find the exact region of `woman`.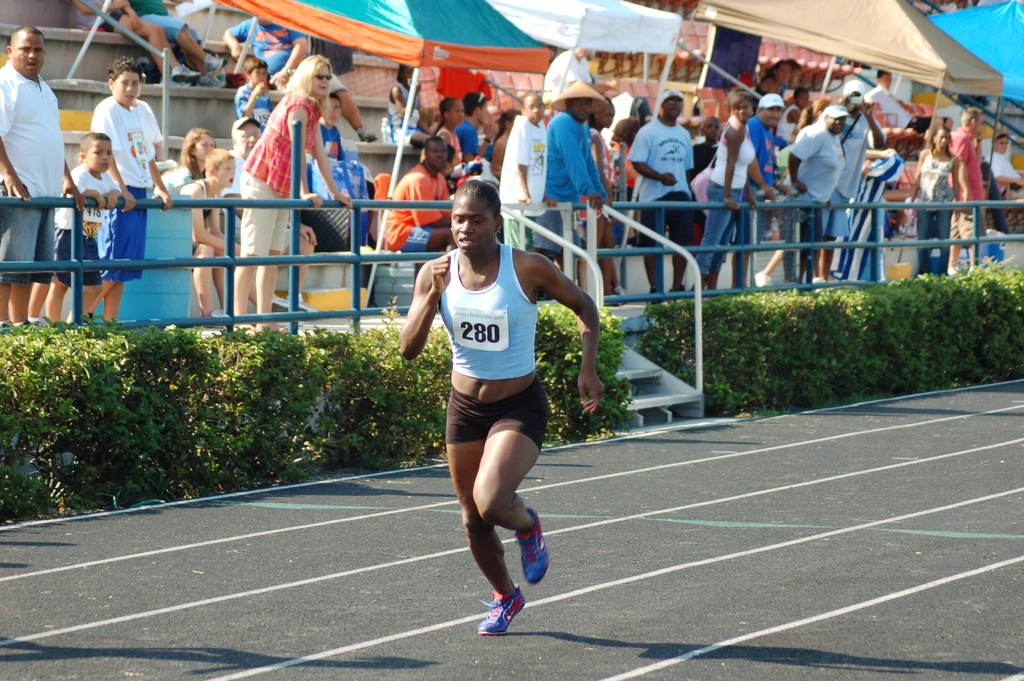
Exact region: {"x1": 436, "y1": 96, "x2": 466, "y2": 170}.
